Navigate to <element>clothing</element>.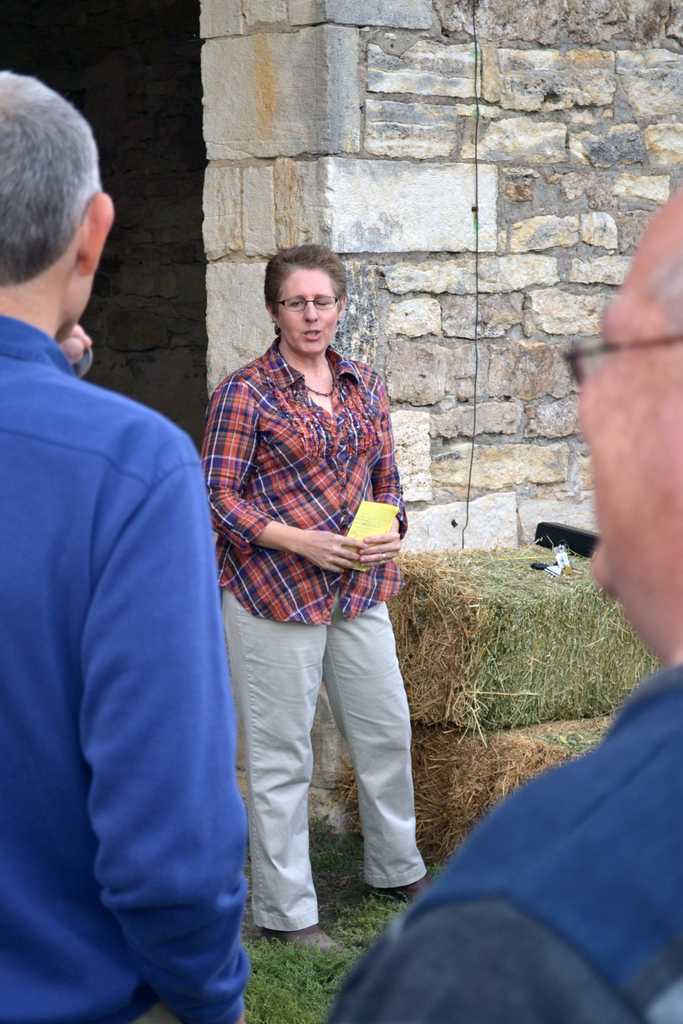
Navigation target: rect(329, 647, 682, 1023).
